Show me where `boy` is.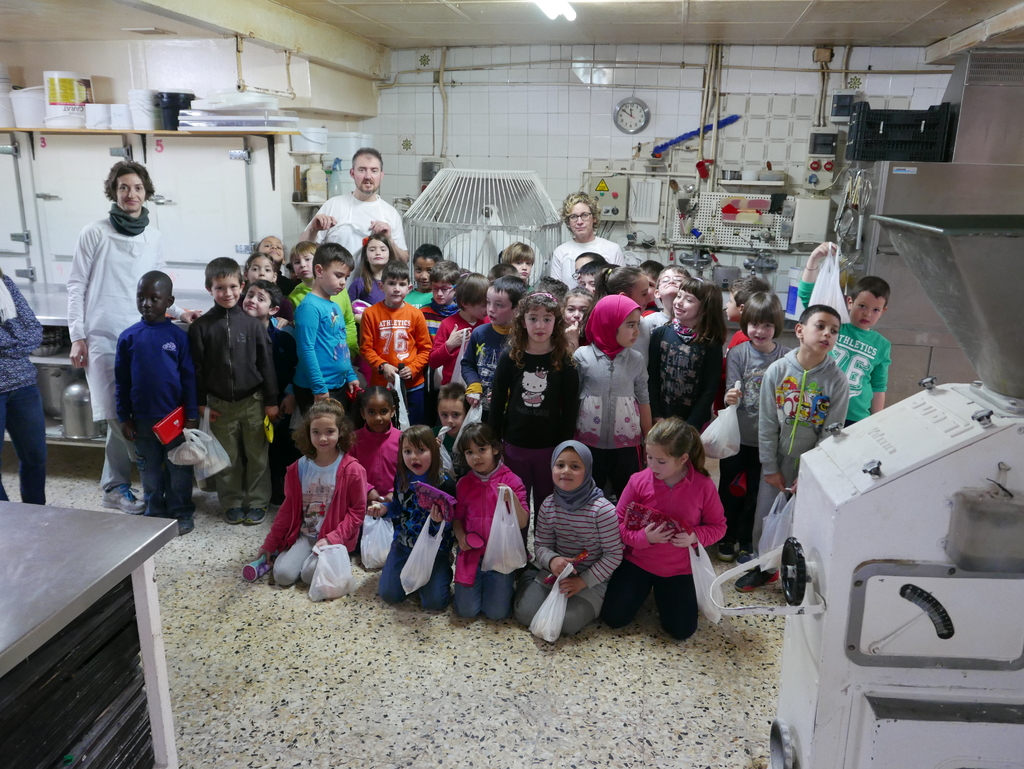
`boy` is at <bbox>638, 259, 664, 318</bbox>.
